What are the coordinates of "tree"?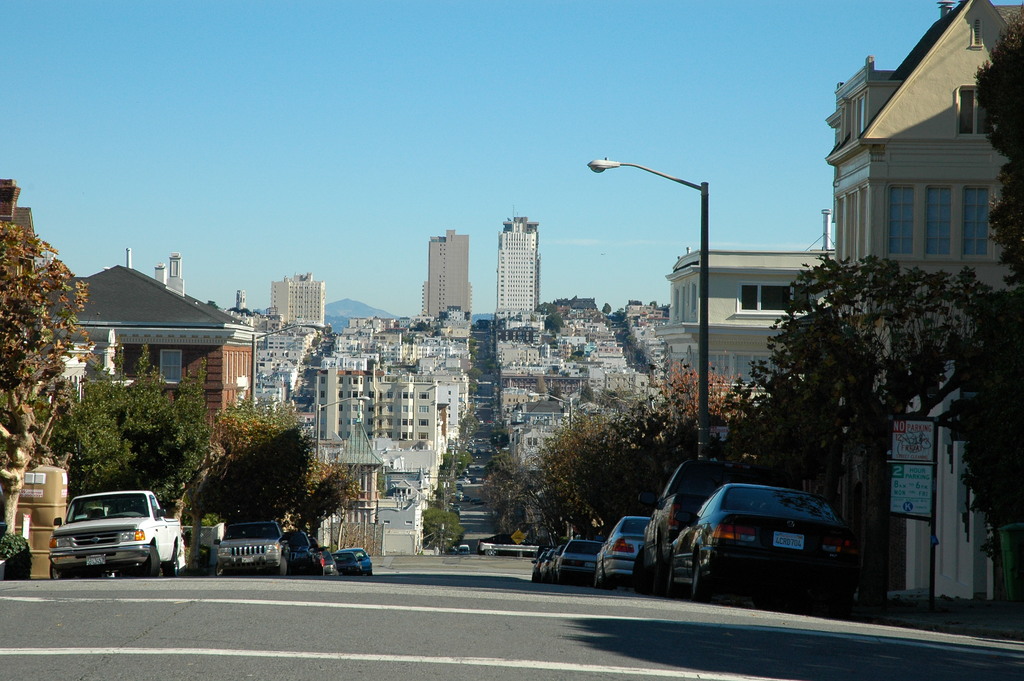
(left=662, top=352, right=750, bottom=433).
